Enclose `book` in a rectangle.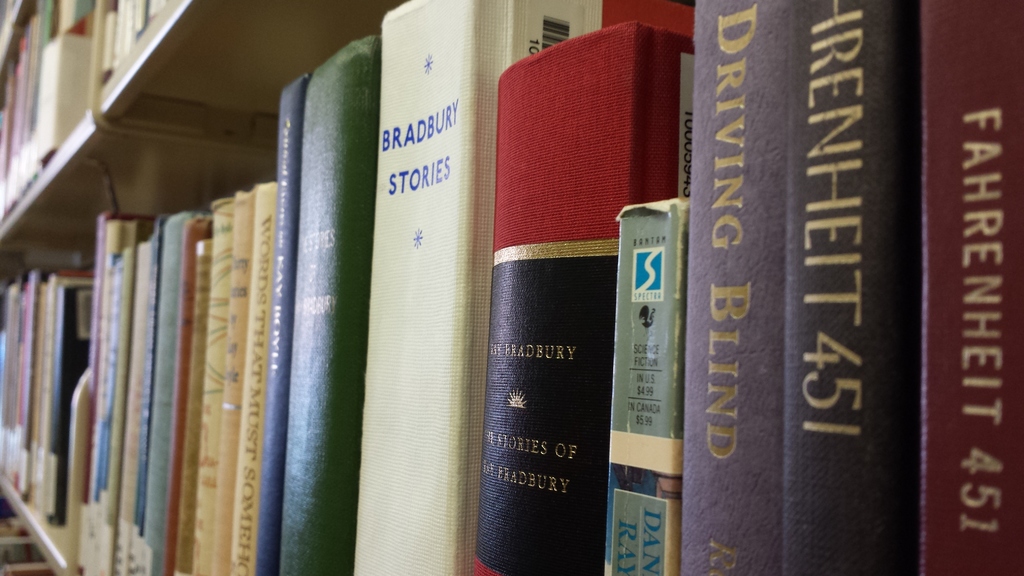
(x1=781, y1=0, x2=913, y2=575).
